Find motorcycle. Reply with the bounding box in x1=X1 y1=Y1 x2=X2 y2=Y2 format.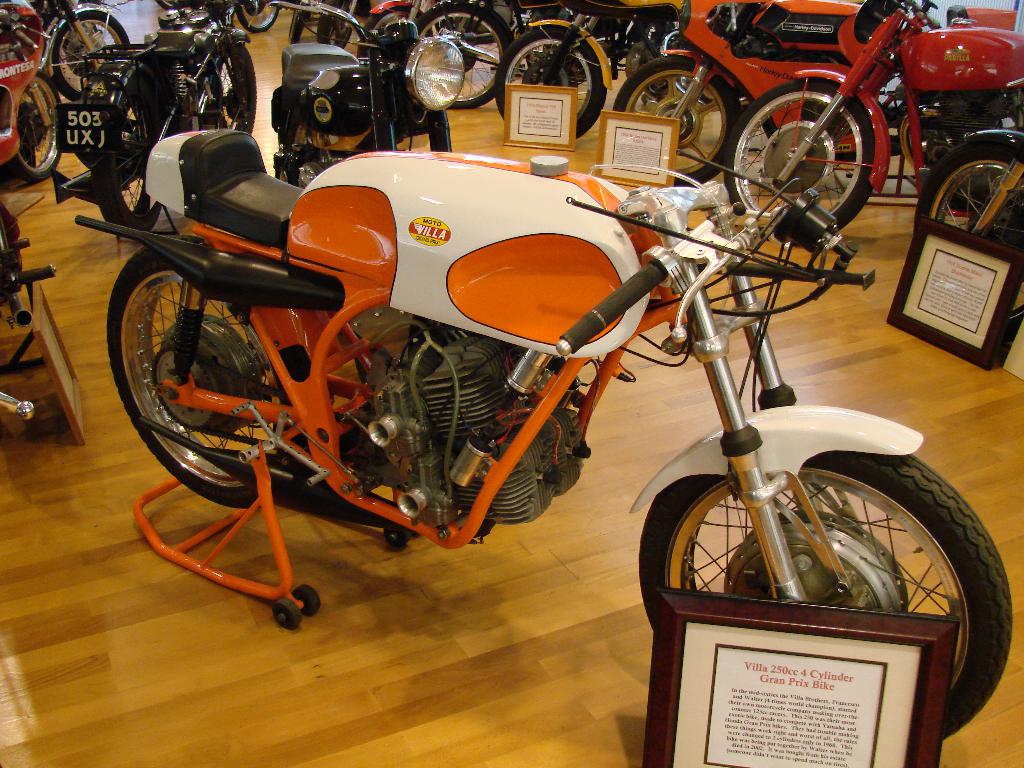
x1=413 y1=0 x2=572 y2=106.
